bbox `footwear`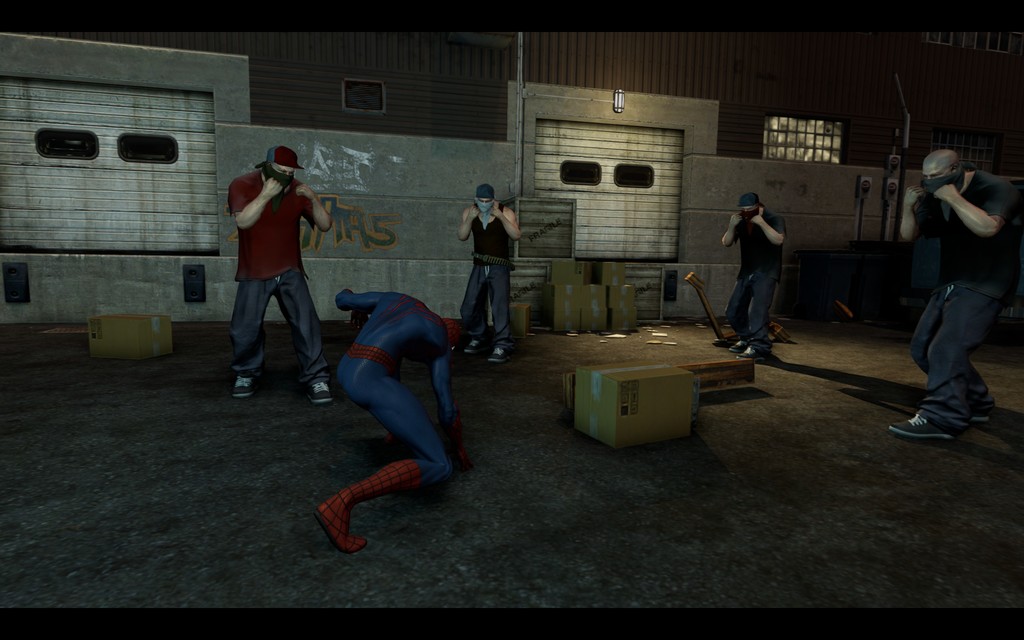
x1=972 y1=410 x2=991 y2=419
